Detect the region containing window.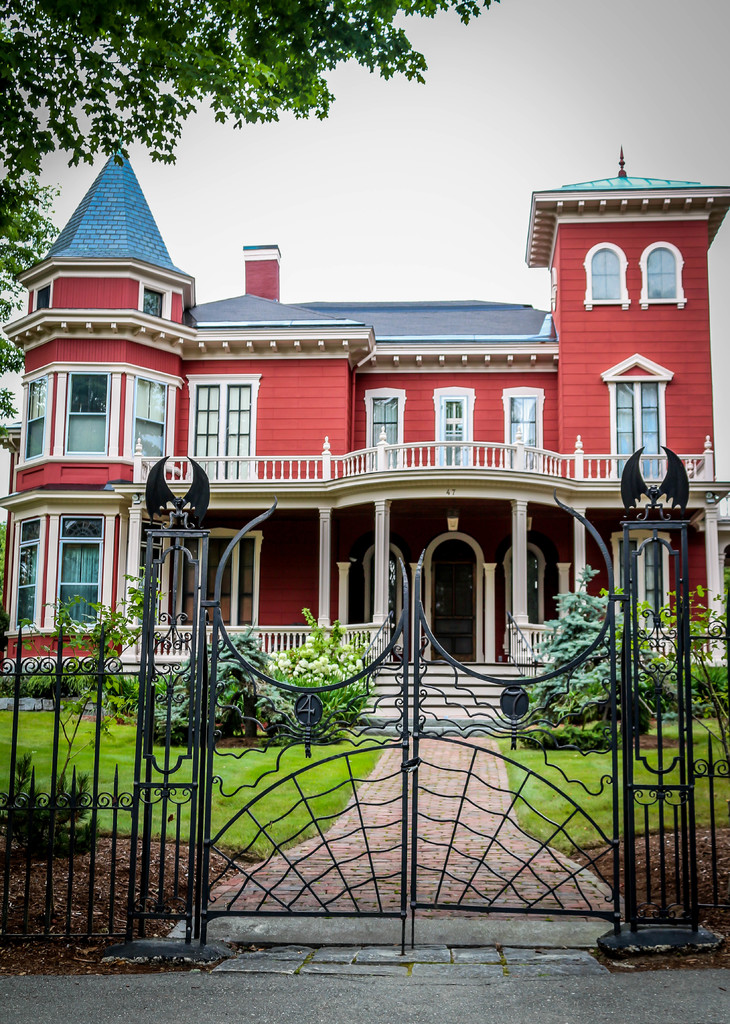
[40,507,106,626].
